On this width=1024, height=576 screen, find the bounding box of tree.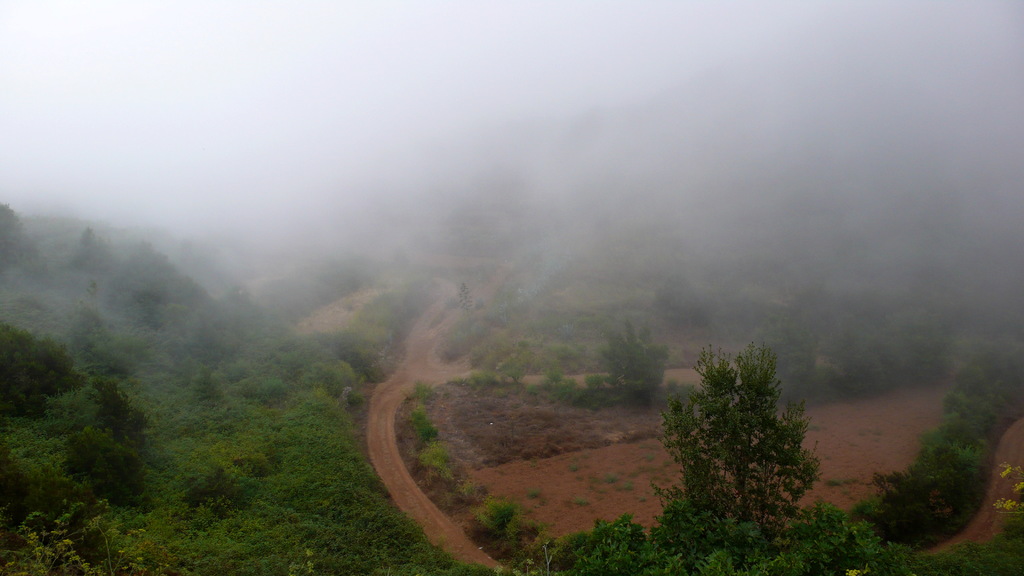
Bounding box: BBox(0, 0, 1023, 575).
